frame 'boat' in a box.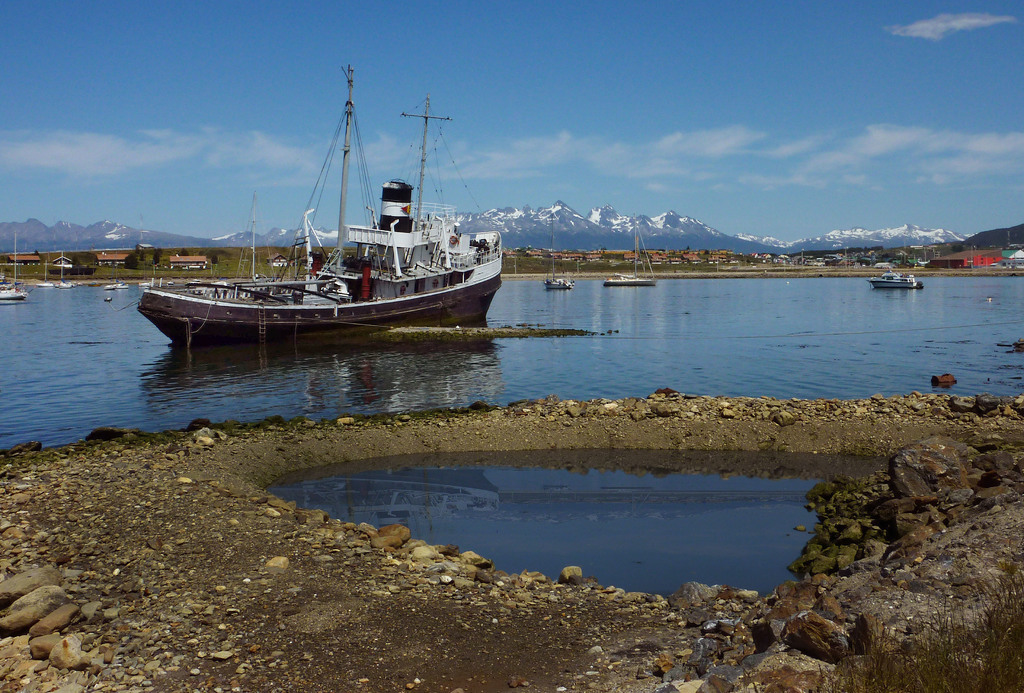
region(604, 220, 652, 290).
